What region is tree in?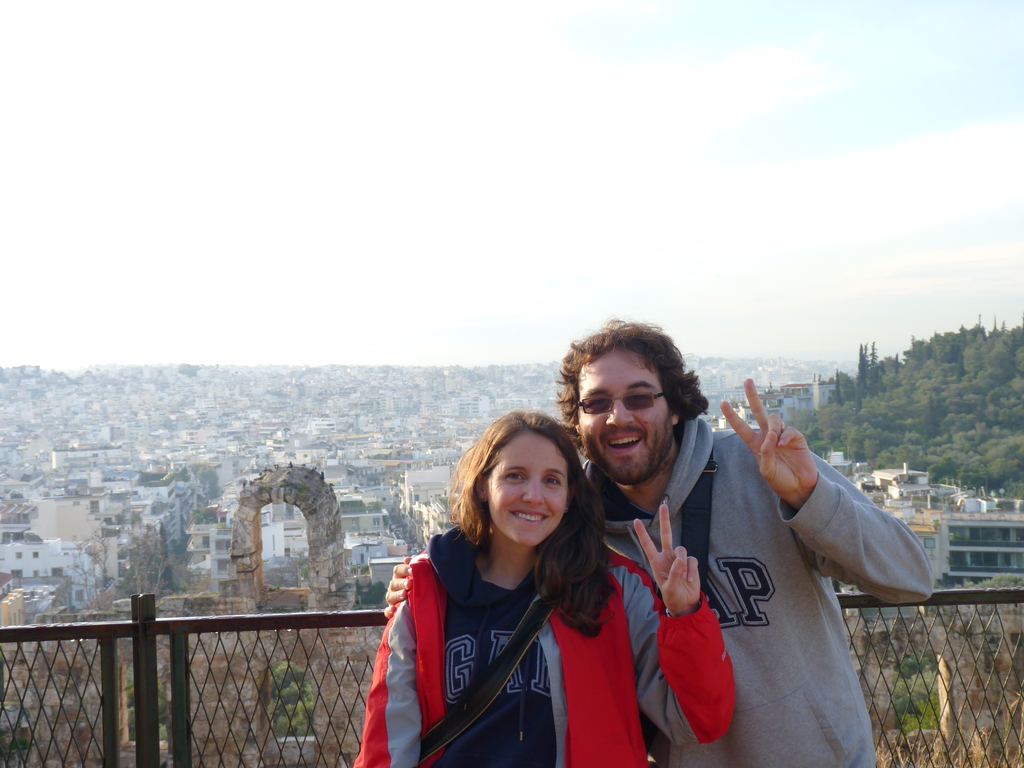
{"x1": 127, "y1": 521, "x2": 175, "y2": 596}.
